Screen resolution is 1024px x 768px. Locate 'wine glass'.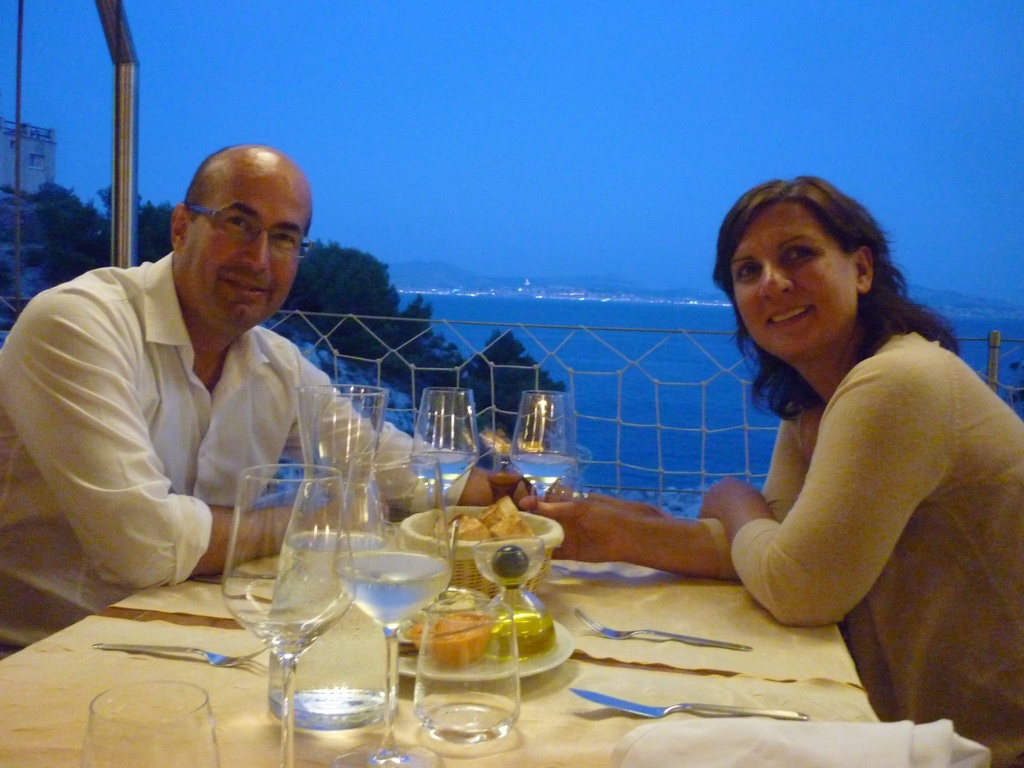
locate(87, 688, 216, 767).
